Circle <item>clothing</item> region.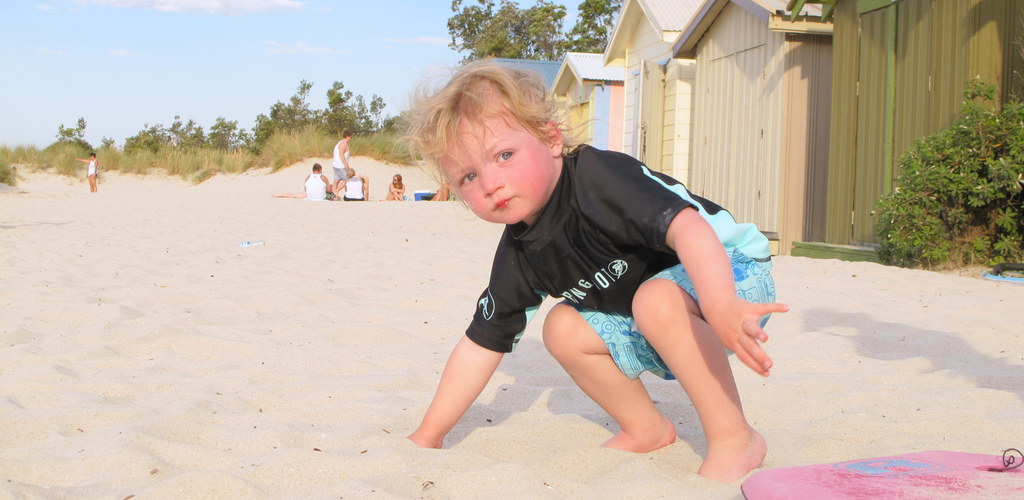
Region: detection(343, 172, 364, 202).
